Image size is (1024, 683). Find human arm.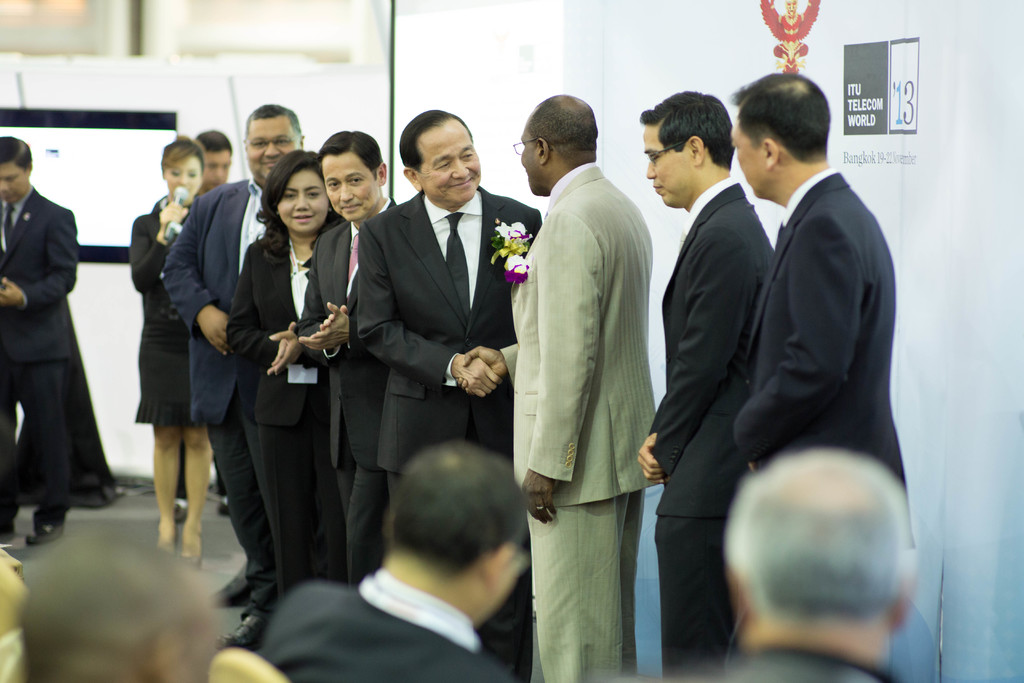
select_region(454, 338, 526, 403).
